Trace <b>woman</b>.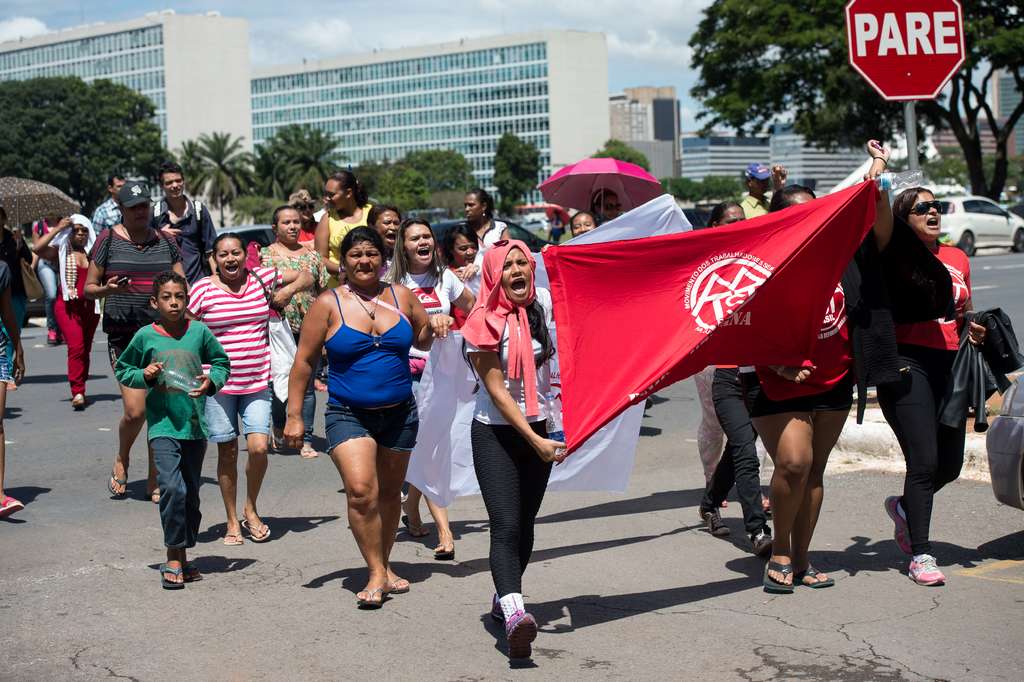
Traced to bbox=(190, 233, 311, 544).
